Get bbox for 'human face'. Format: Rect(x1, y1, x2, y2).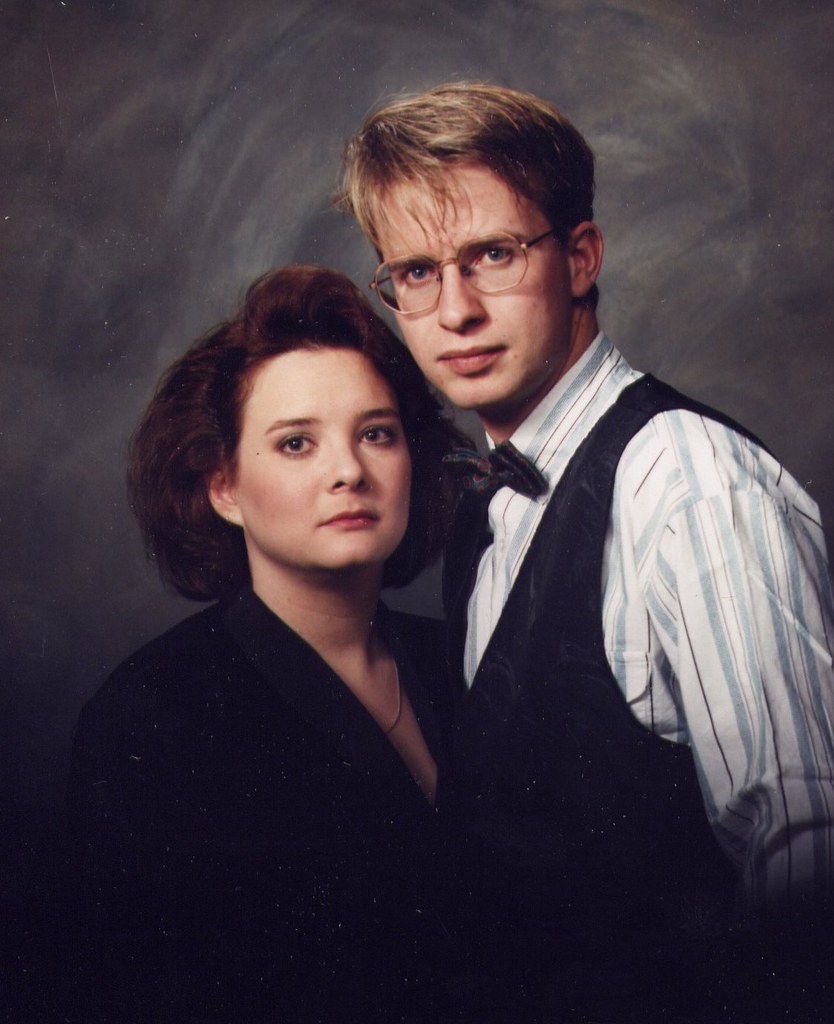
Rect(371, 167, 562, 408).
